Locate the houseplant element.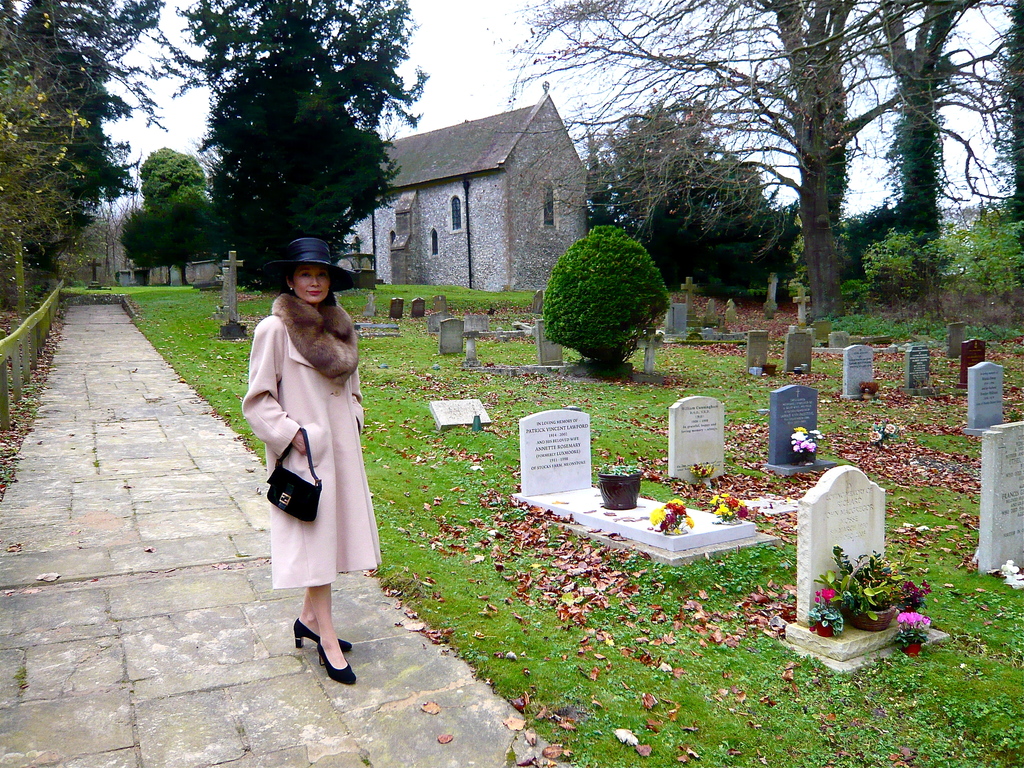
Element bbox: {"x1": 543, "y1": 225, "x2": 673, "y2": 378}.
